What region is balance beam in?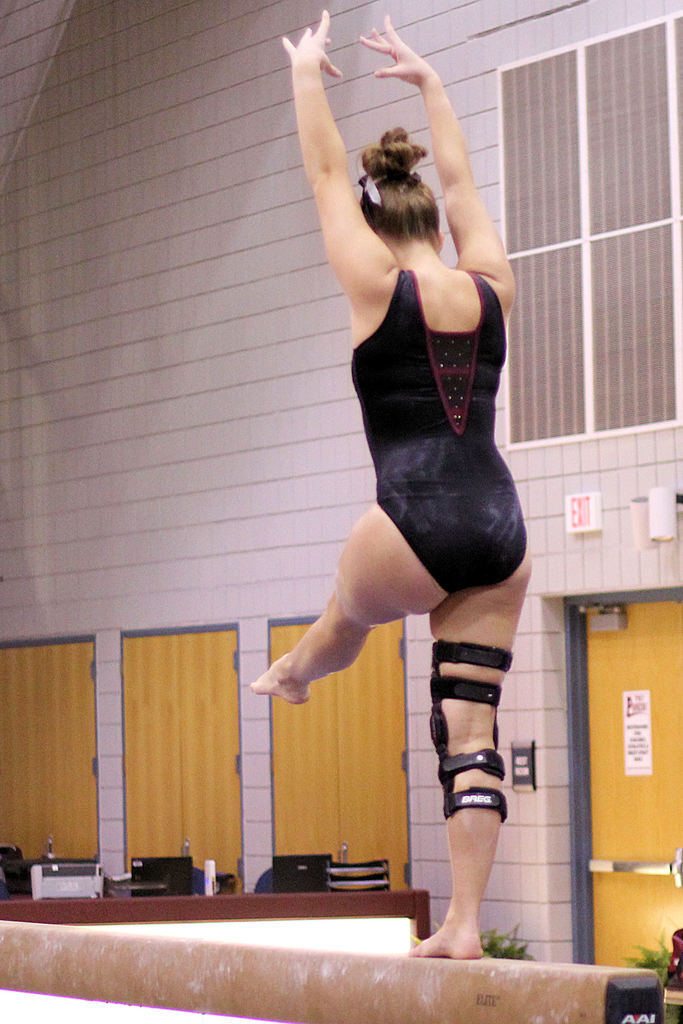
Rect(0, 921, 664, 1023).
